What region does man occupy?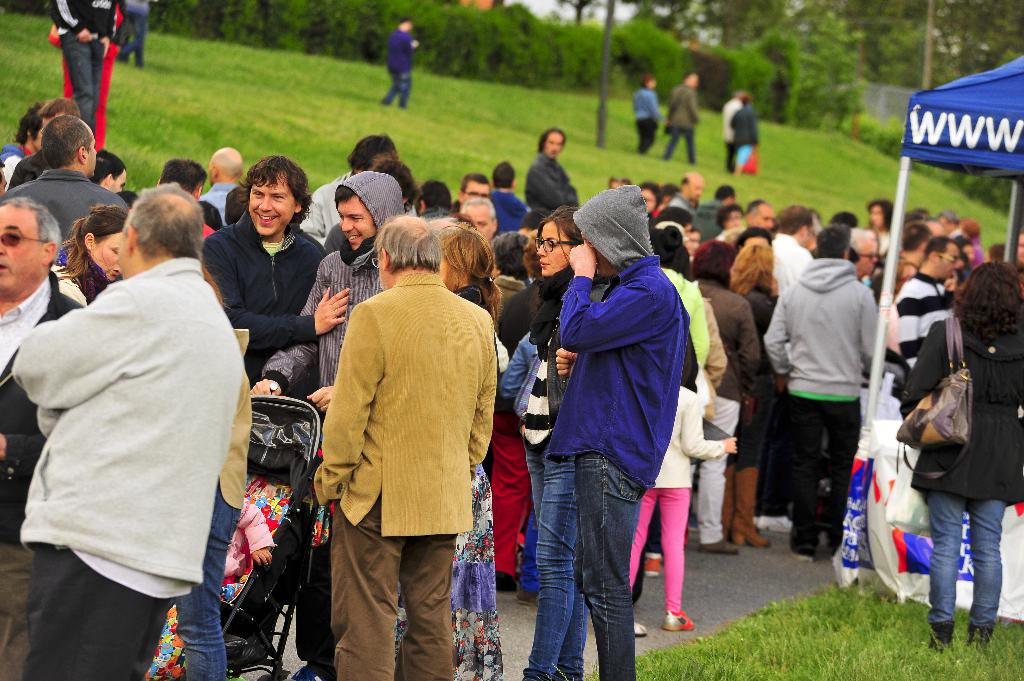
(535, 171, 695, 680).
